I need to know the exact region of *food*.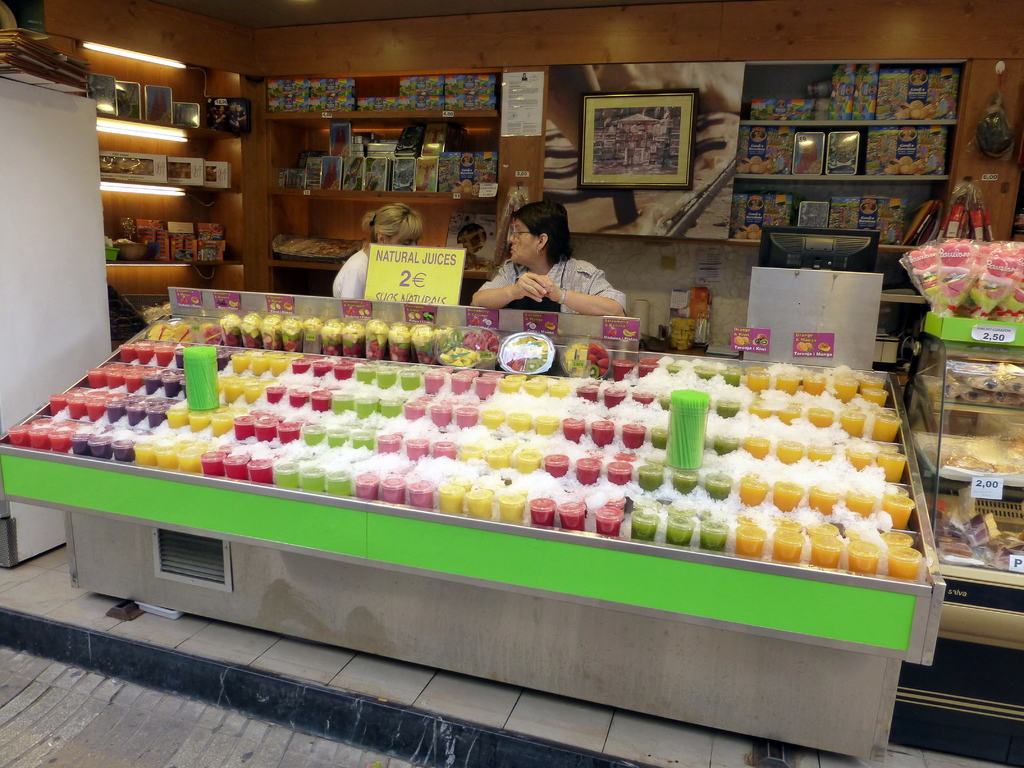
Region: detection(206, 165, 218, 182).
